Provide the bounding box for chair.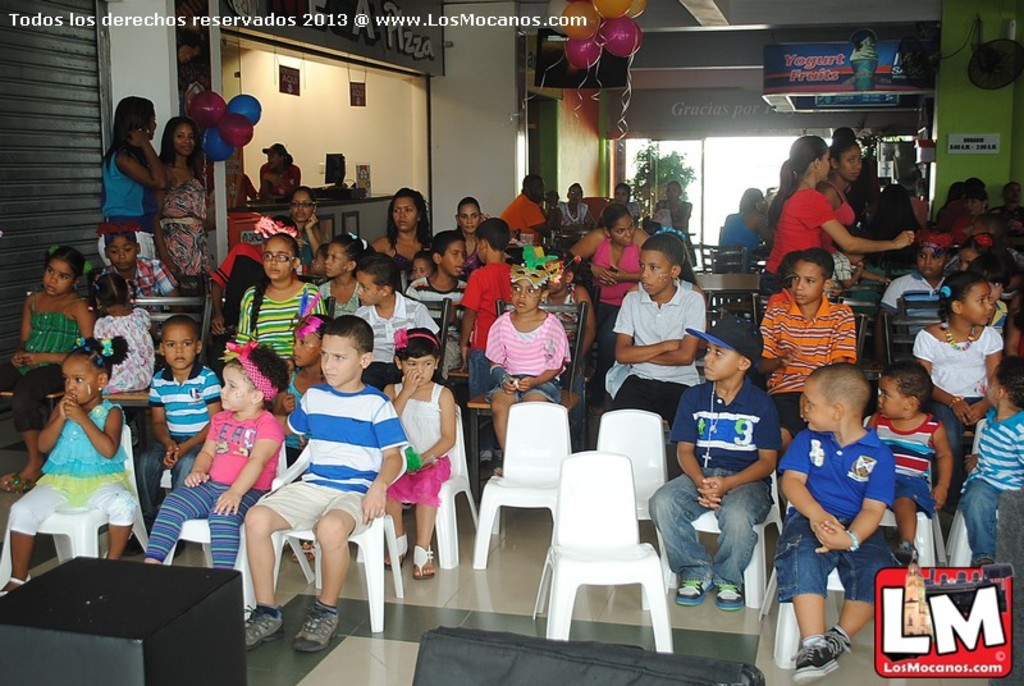
{"left": 549, "top": 229, "right": 588, "bottom": 256}.
